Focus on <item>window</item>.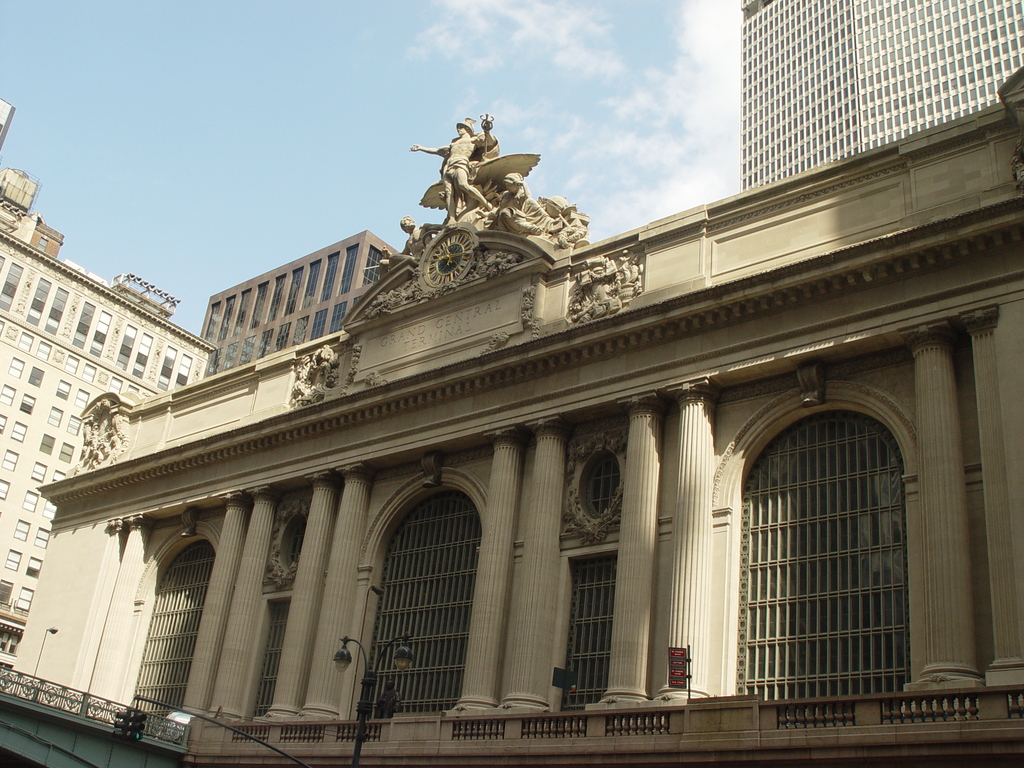
Focused at box=[67, 415, 83, 436].
